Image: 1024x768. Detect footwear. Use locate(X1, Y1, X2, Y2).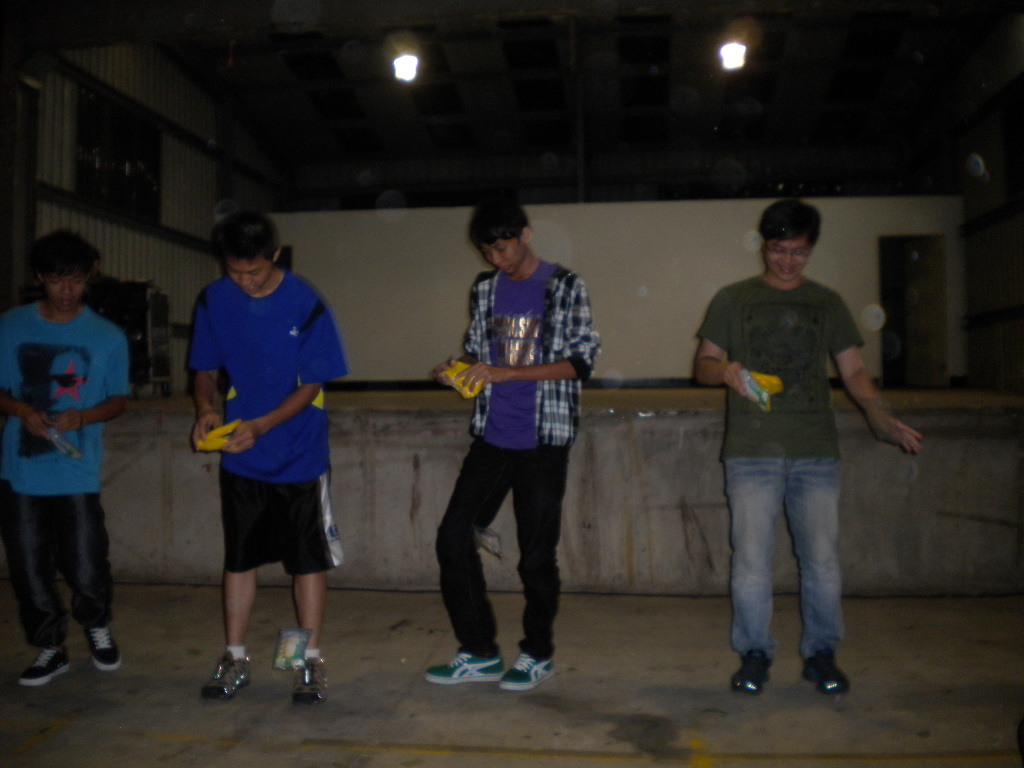
locate(290, 653, 329, 706).
